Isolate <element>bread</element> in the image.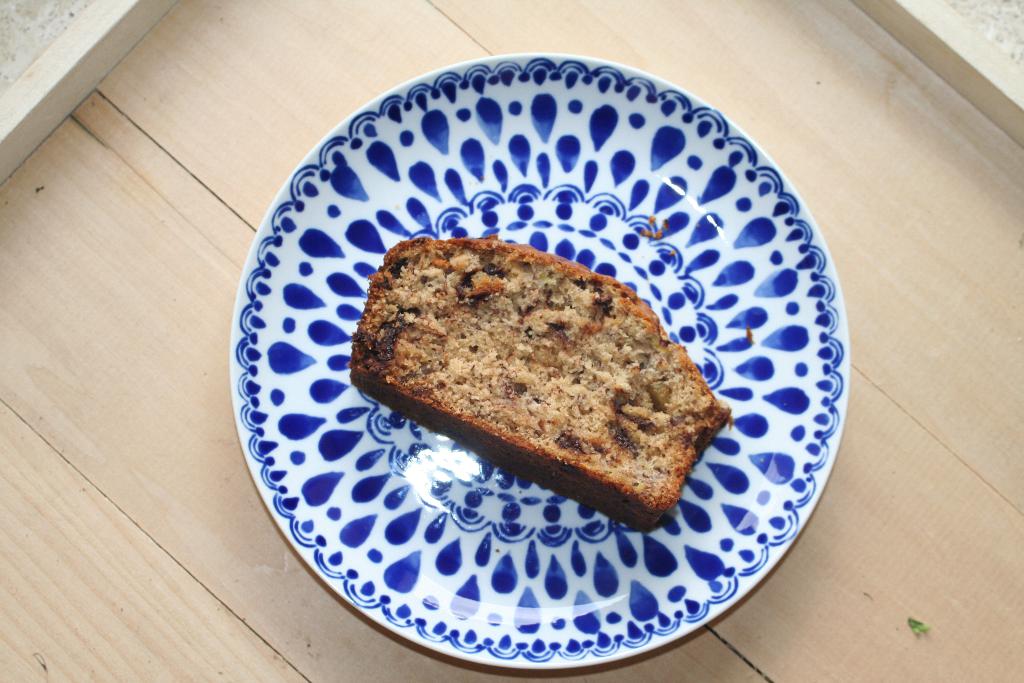
Isolated region: <box>360,229,746,519</box>.
